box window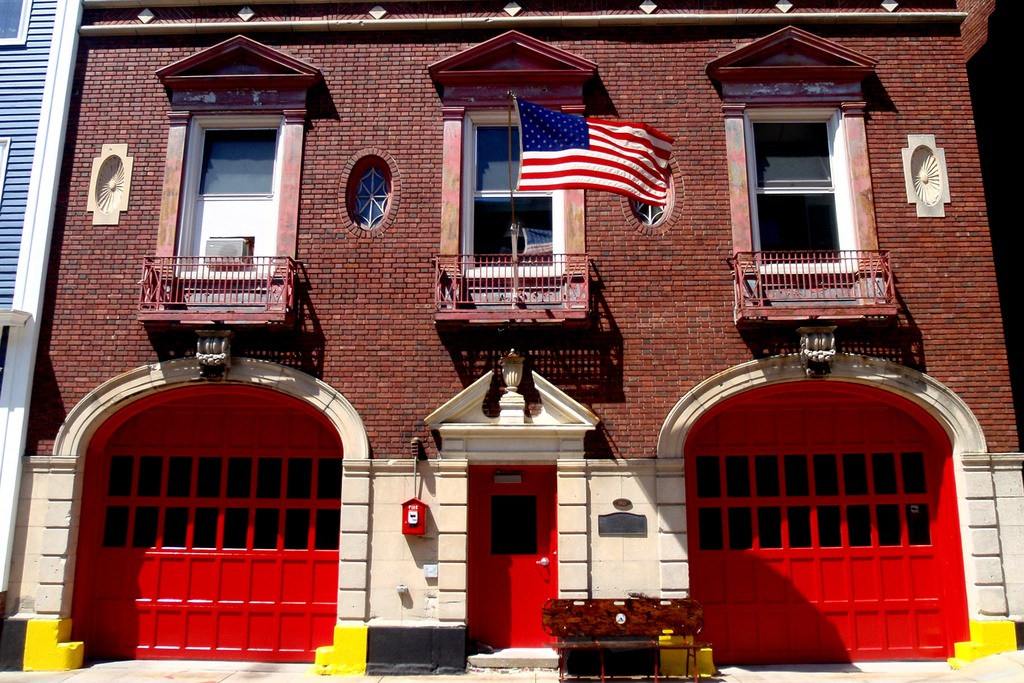
region(748, 108, 860, 306)
